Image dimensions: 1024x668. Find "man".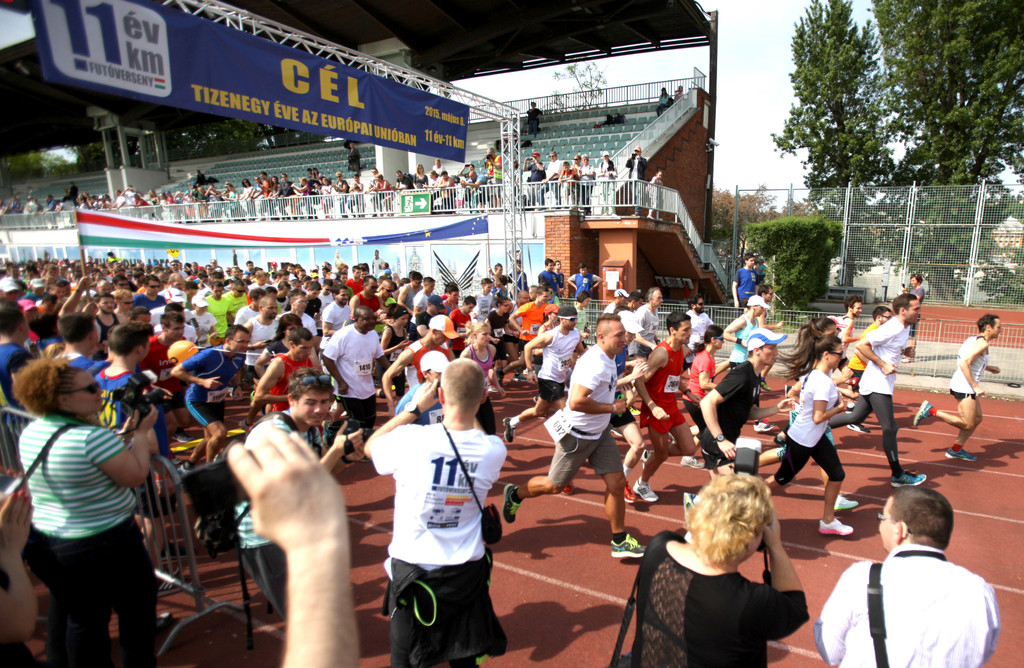
207 278 231 339.
